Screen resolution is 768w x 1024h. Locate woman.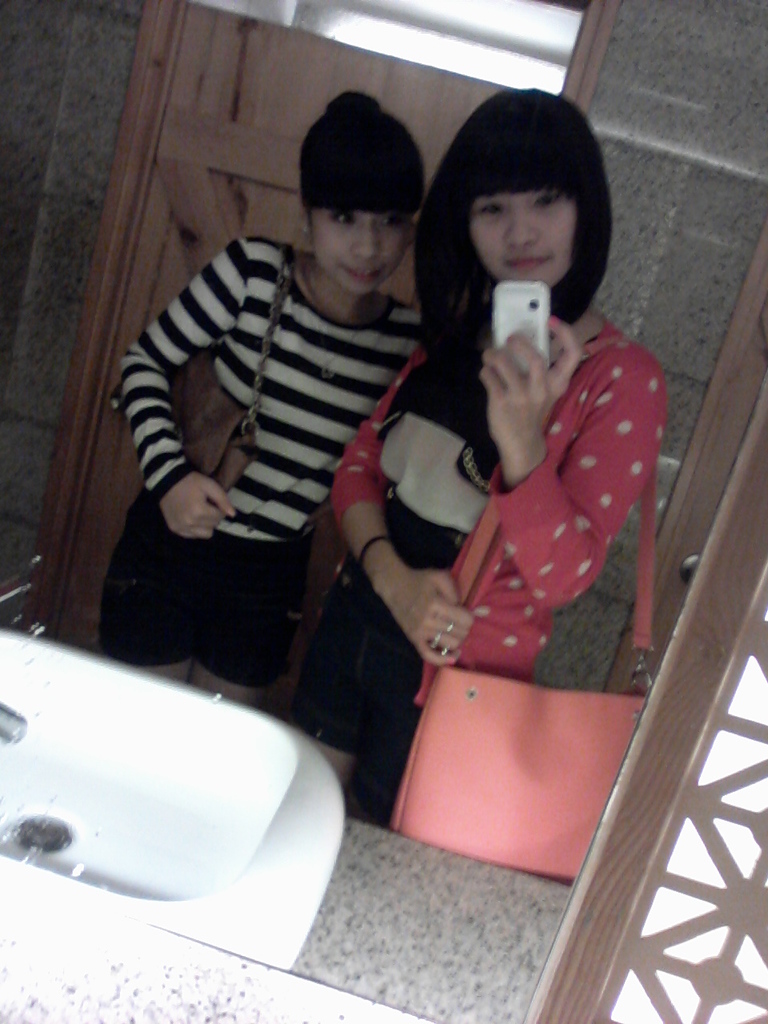
left=91, top=75, right=445, bottom=725.
